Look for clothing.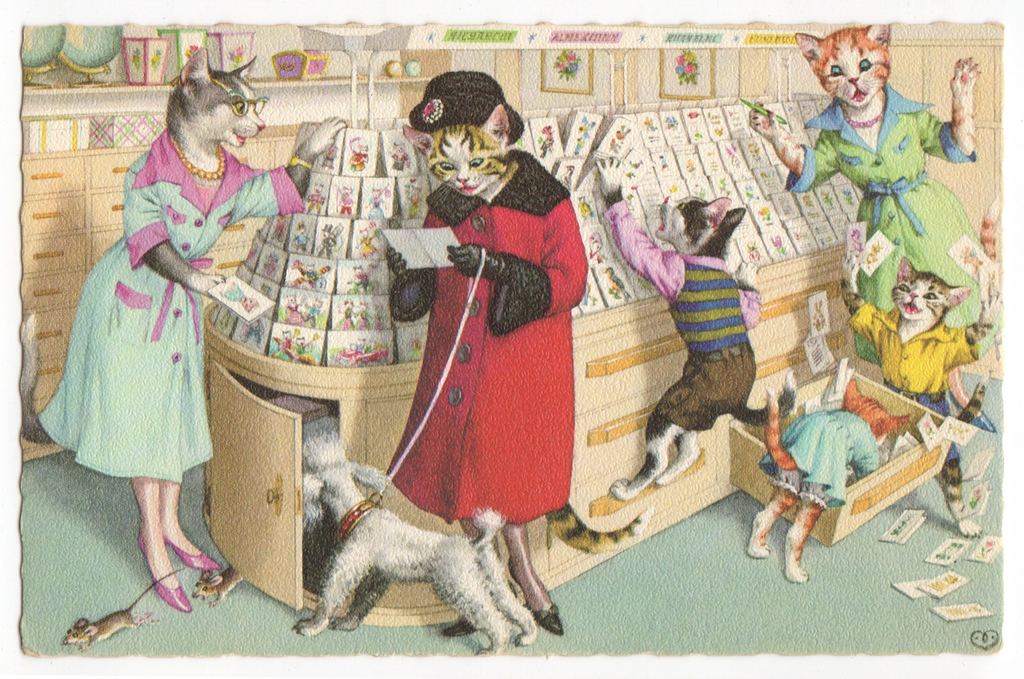
Found: (407, 186, 424, 217).
